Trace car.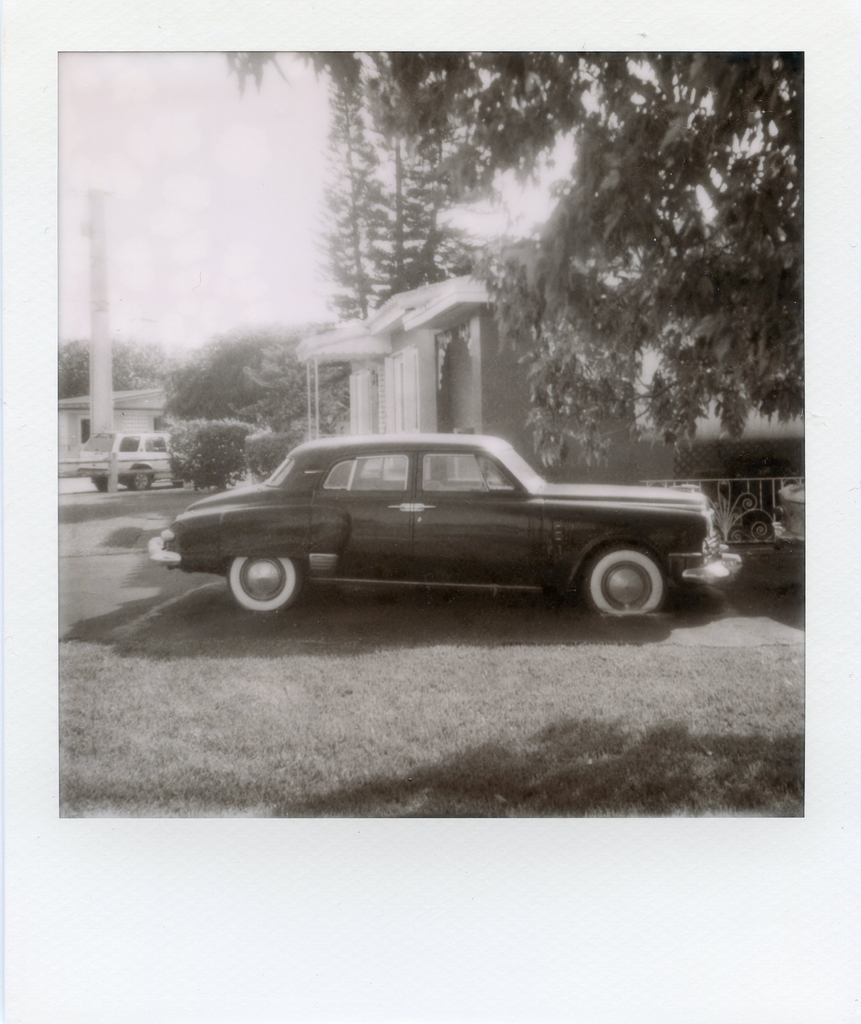
Traced to crop(147, 428, 748, 616).
